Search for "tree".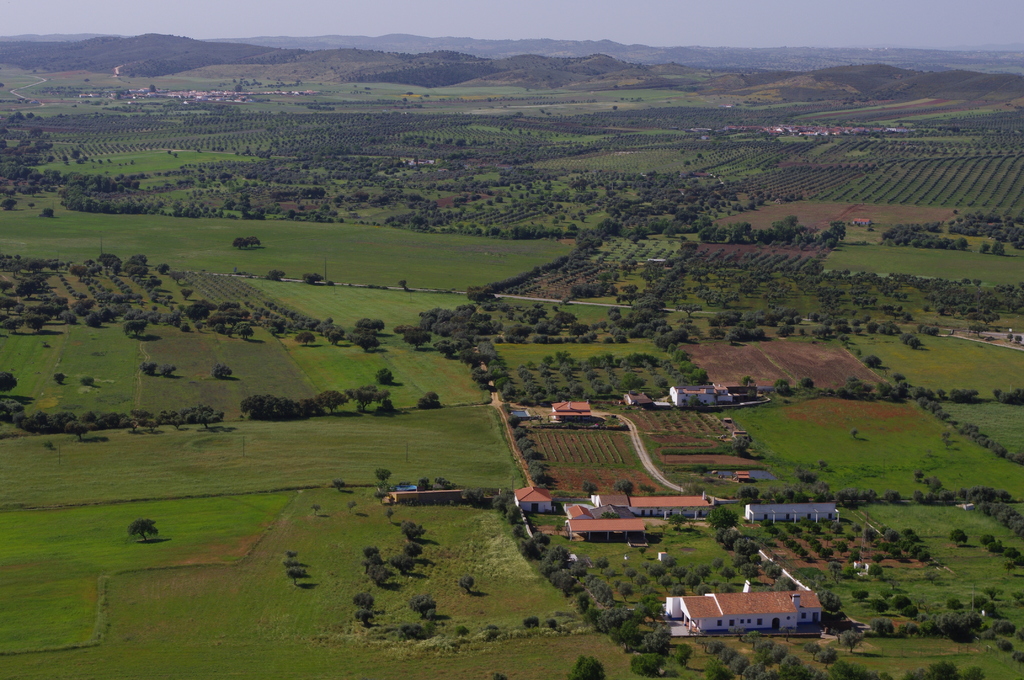
Found at crop(628, 649, 667, 679).
